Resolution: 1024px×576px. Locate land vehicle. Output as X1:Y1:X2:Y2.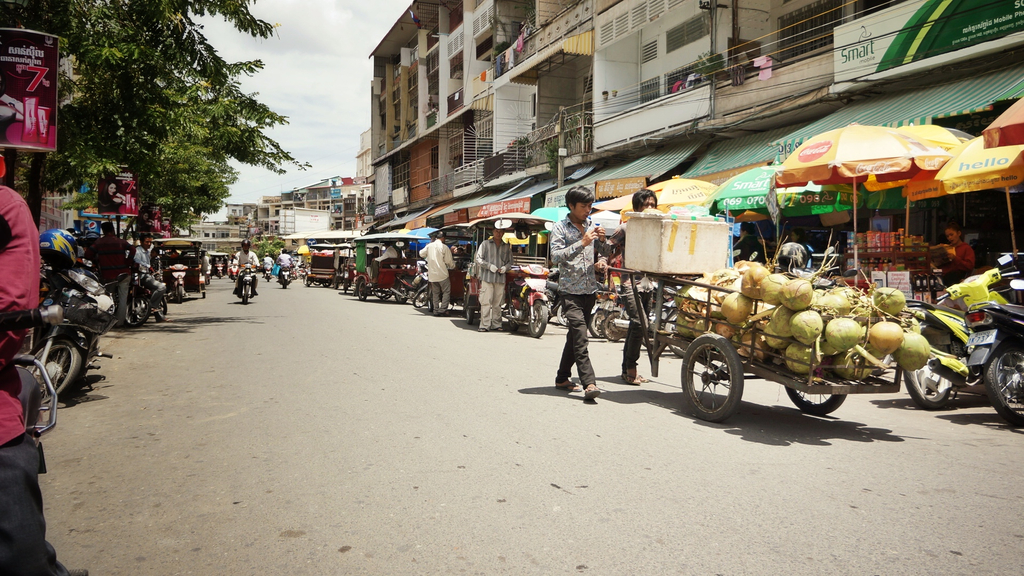
966:279:1023:424.
